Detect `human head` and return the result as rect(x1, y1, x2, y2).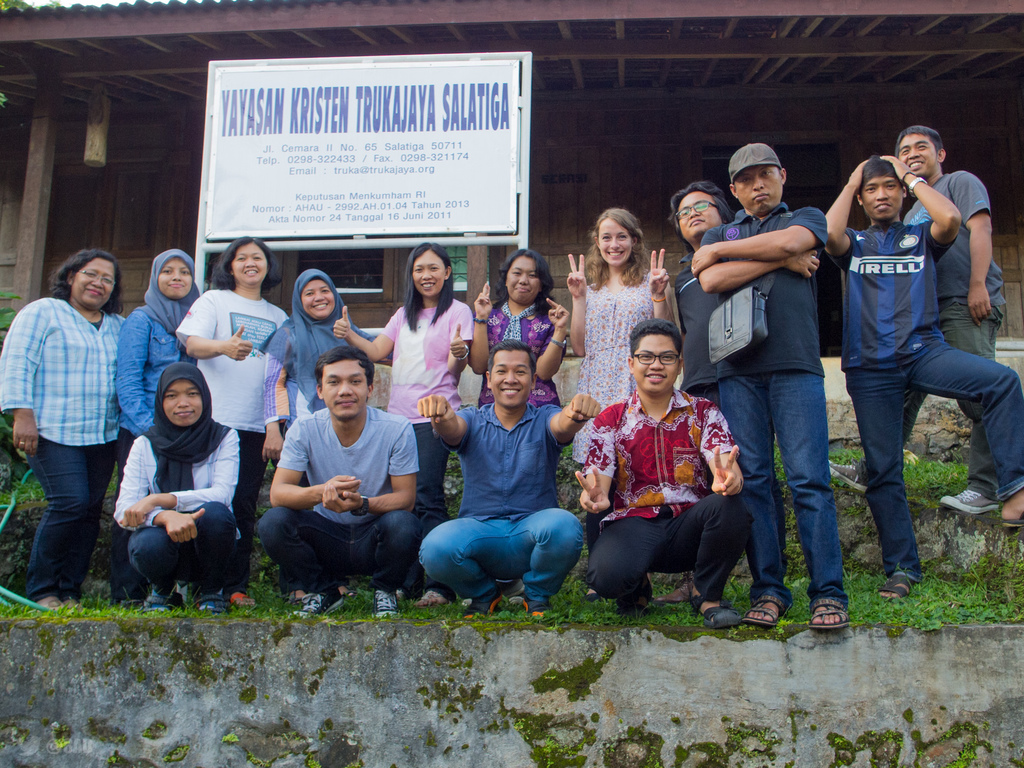
rect(154, 360, 212, 431).
